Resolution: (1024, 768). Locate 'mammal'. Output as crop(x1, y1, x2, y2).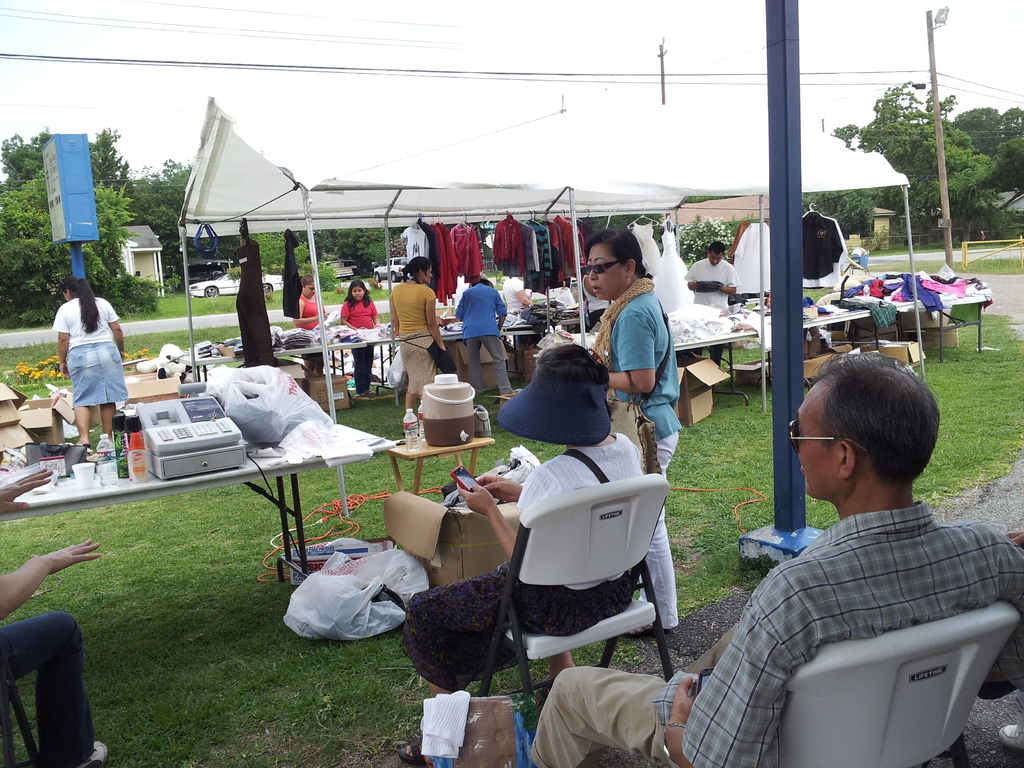
crop(340, 279, 380, 393).
